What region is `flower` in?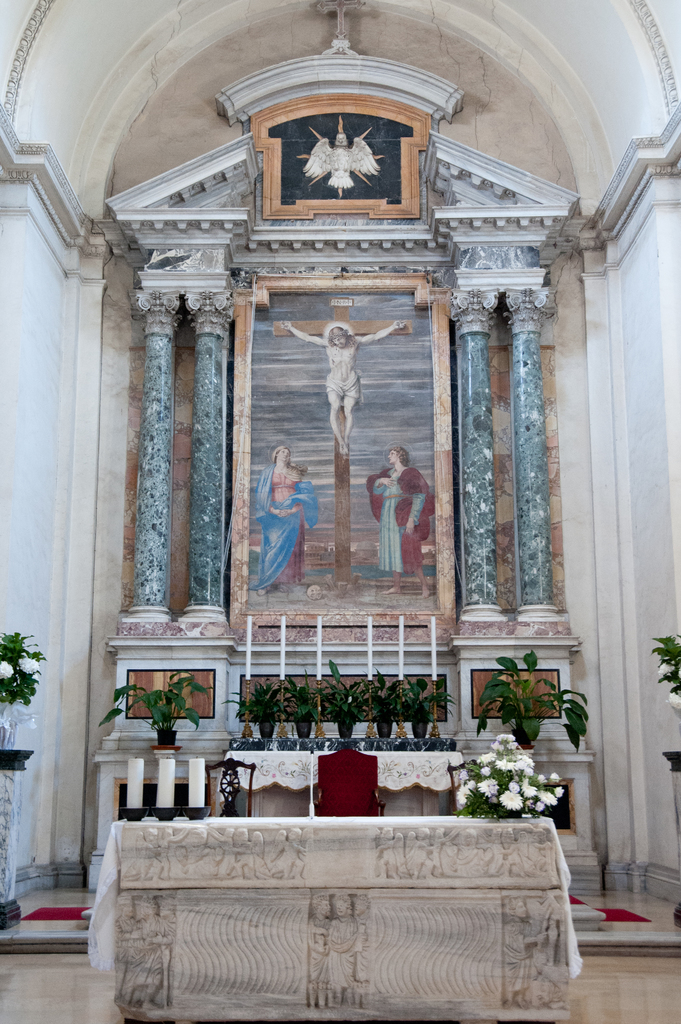
box(483, 764, 490, 774).
